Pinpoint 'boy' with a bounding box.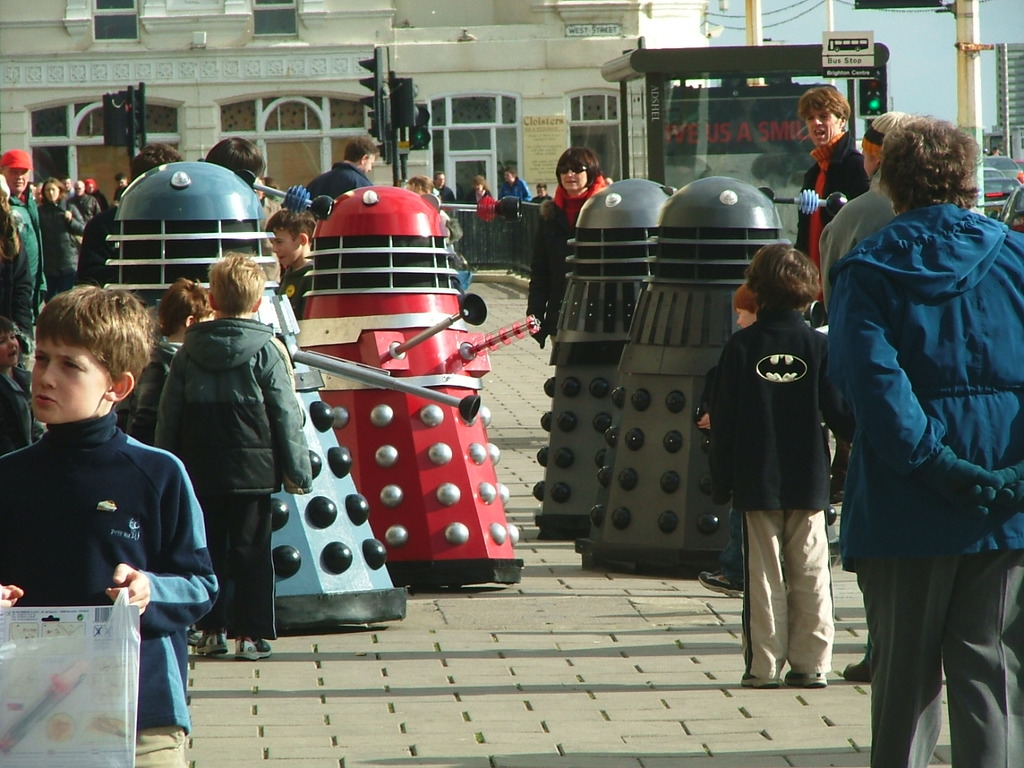
detection(123, 278, 237, 450).
